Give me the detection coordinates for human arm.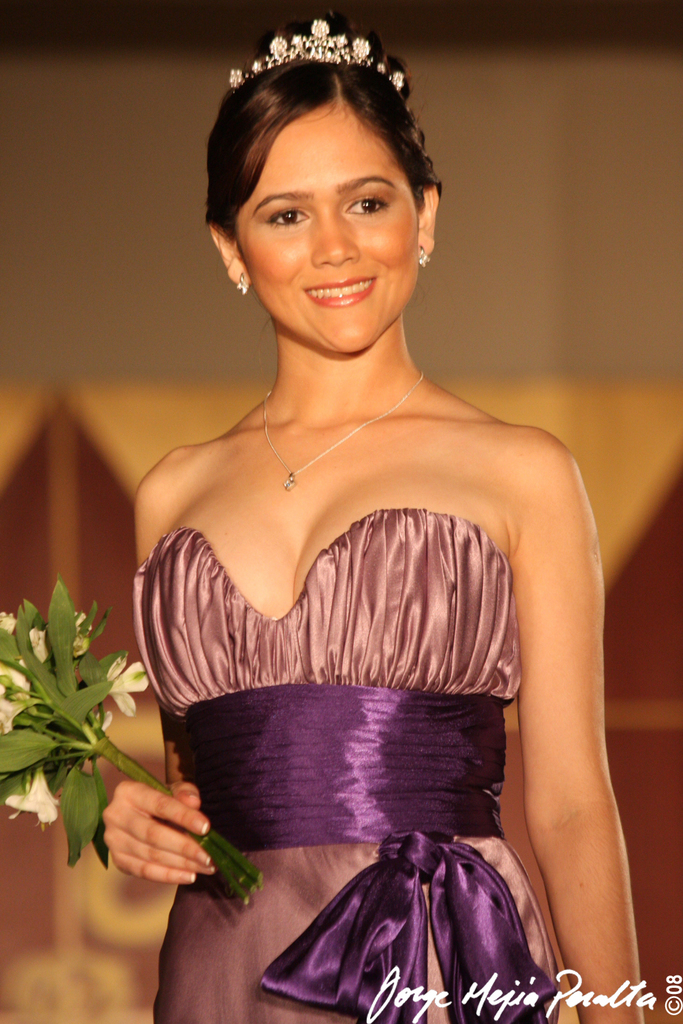
pyautogui.locateOnScreen(477, 417, 643, 1019).
